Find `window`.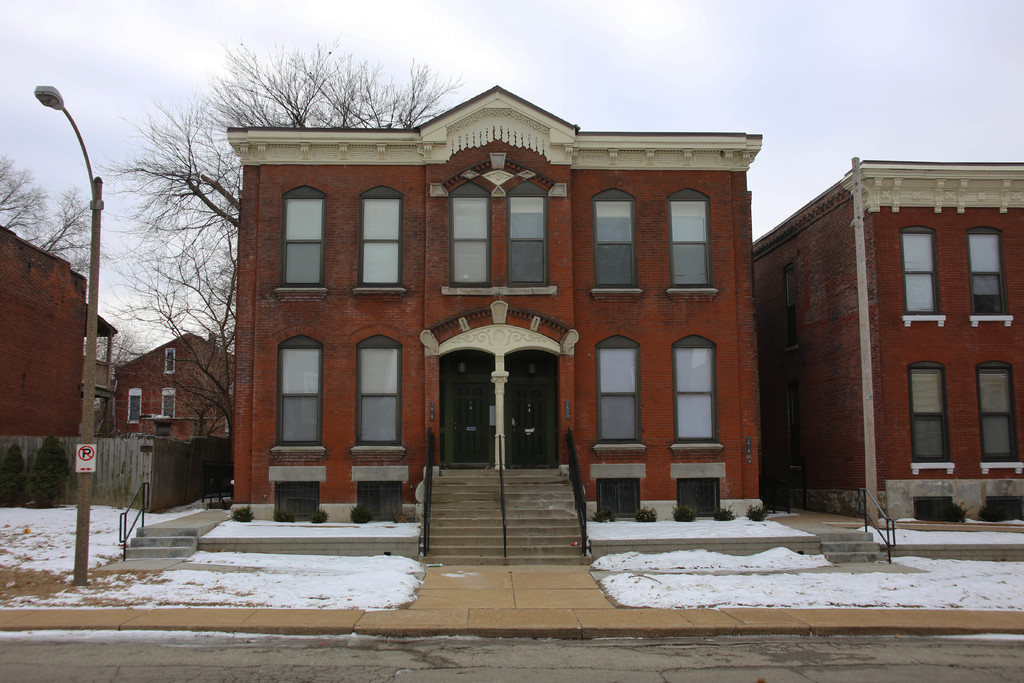
(166, 352, 180, 378).
